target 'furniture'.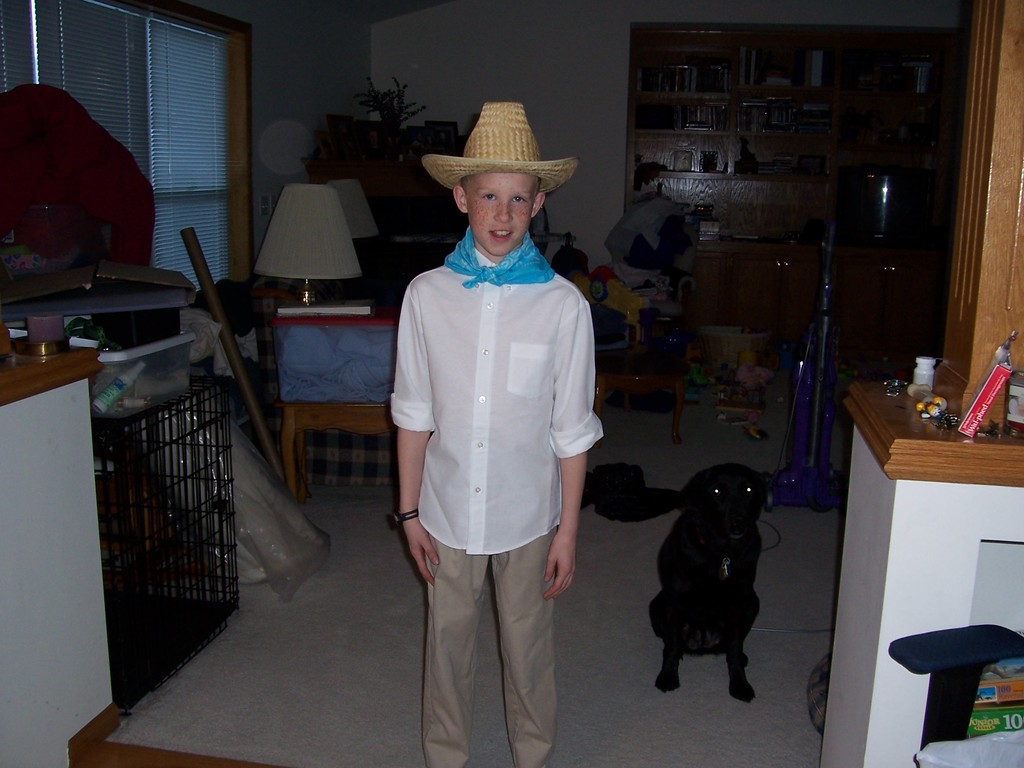
Target region: box=[888, 622, 1023, 767].
